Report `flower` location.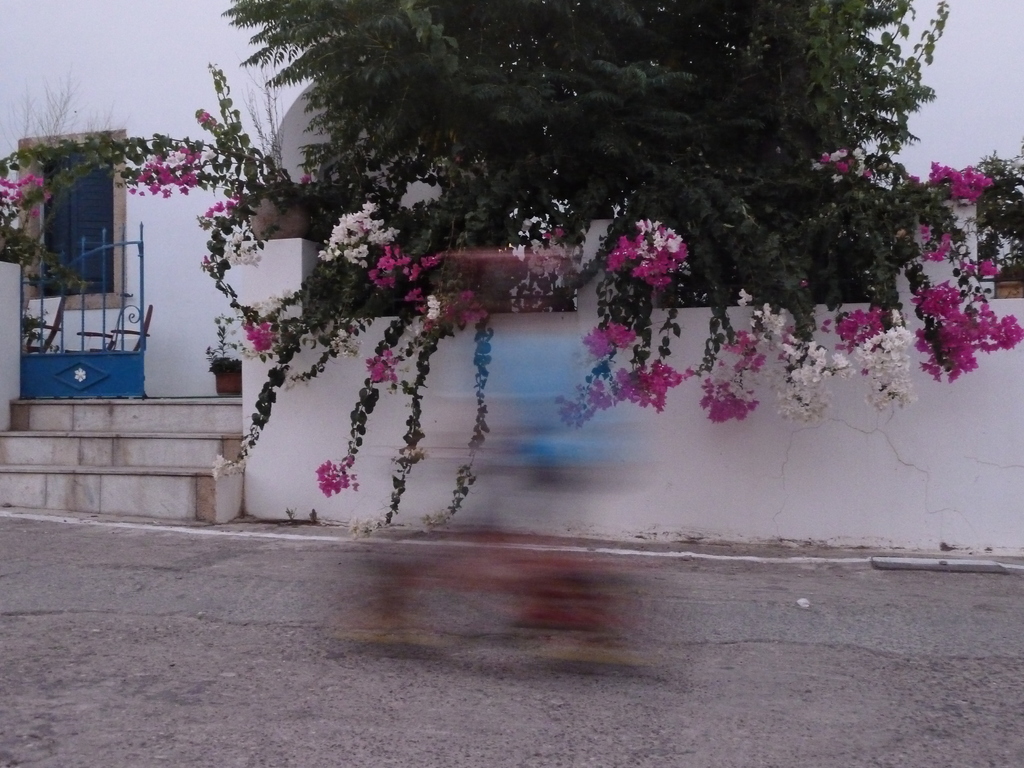
Report: <box>74,368,88,384</box>.
